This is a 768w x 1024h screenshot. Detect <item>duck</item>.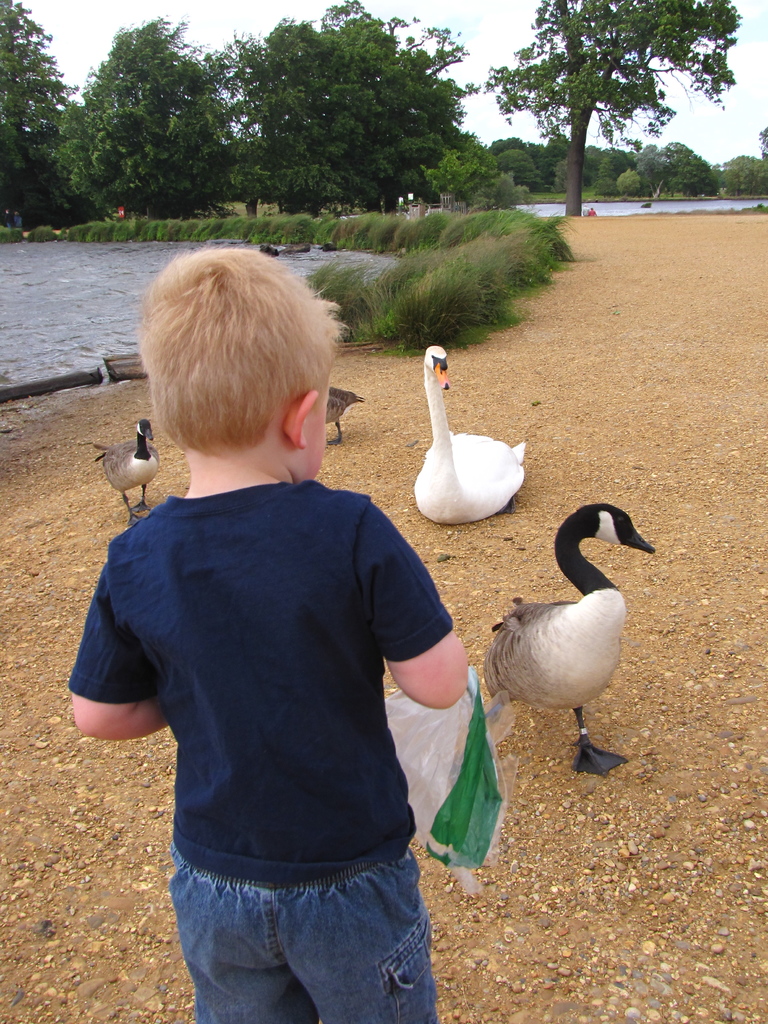
Rect(477, 512, 651, 772).
